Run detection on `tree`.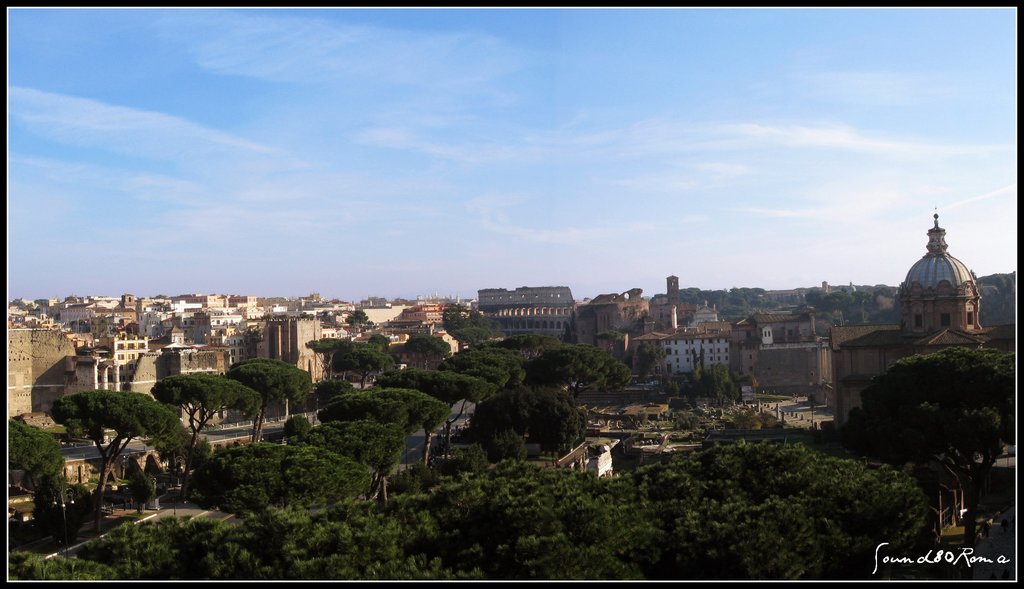
Result: x1=45 y1=389 x2=182 y2=508.
